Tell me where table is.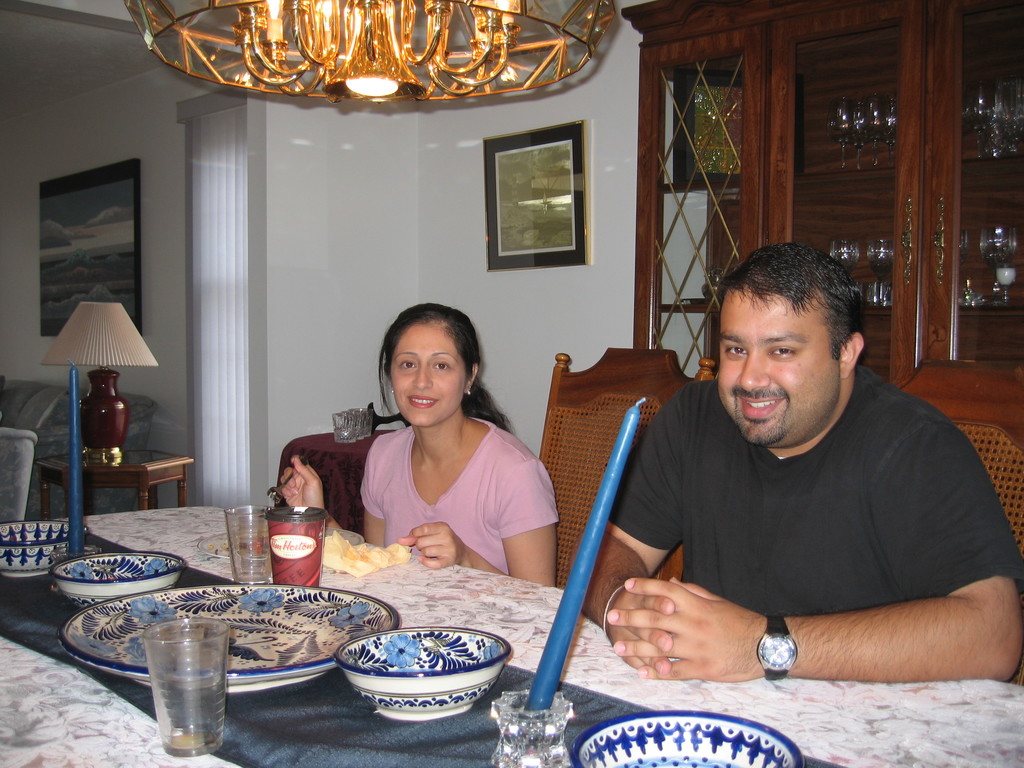
table is at bbox=(32, 447, 195, 521).
